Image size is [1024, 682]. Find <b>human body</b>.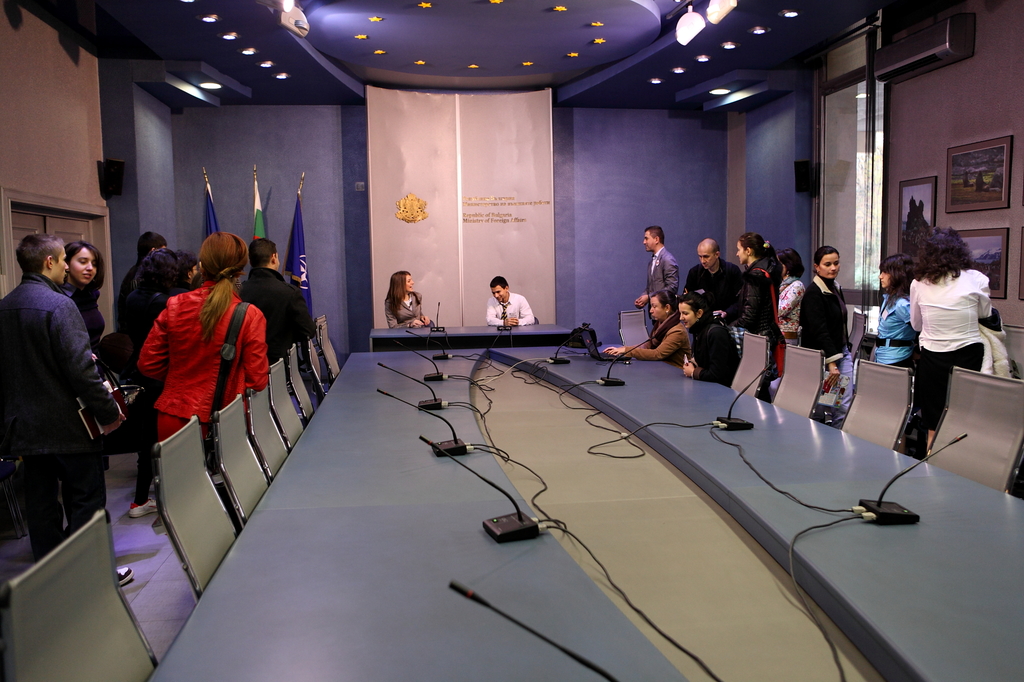
(114, 235, 168, 296).
